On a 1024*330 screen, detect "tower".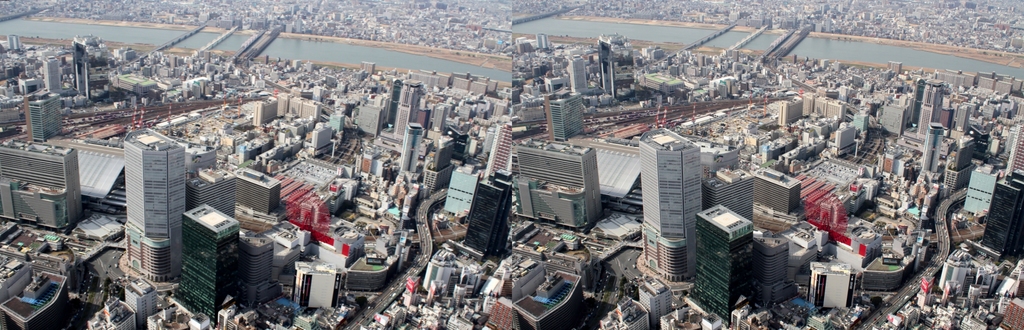
crop(692, 208, 753, 327).
